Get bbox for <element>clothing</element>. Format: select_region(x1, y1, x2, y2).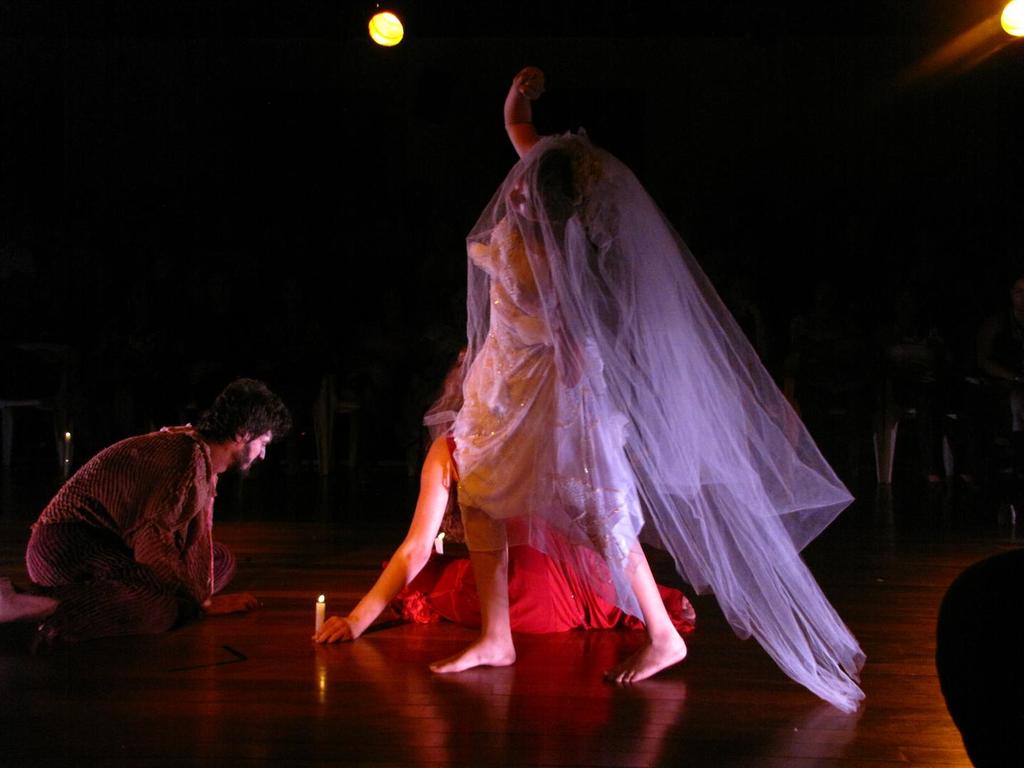
select_region(39, 403, 271, 657).
